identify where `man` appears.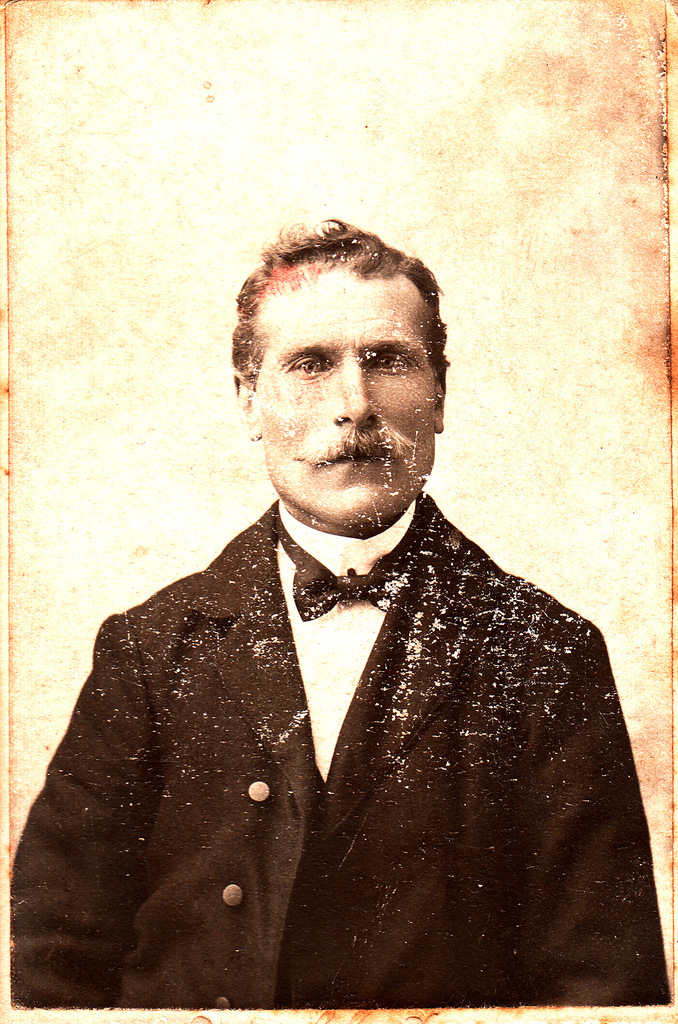
Appears at 0/215/668/1003.
